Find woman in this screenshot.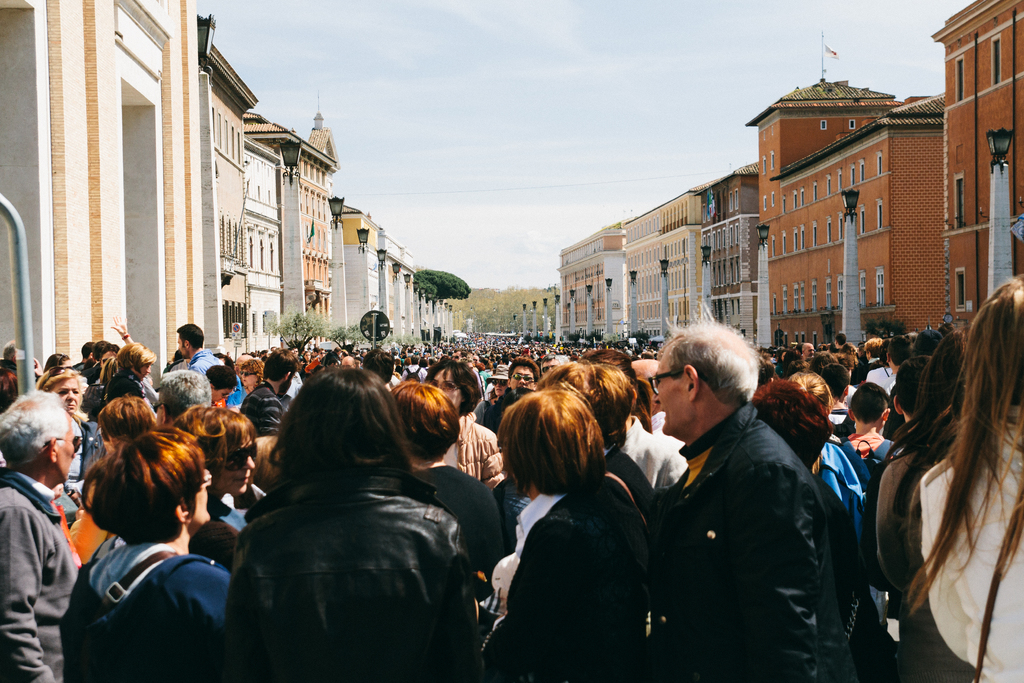
The bounding box for woman is bbox(59, 428, 240, 682).
